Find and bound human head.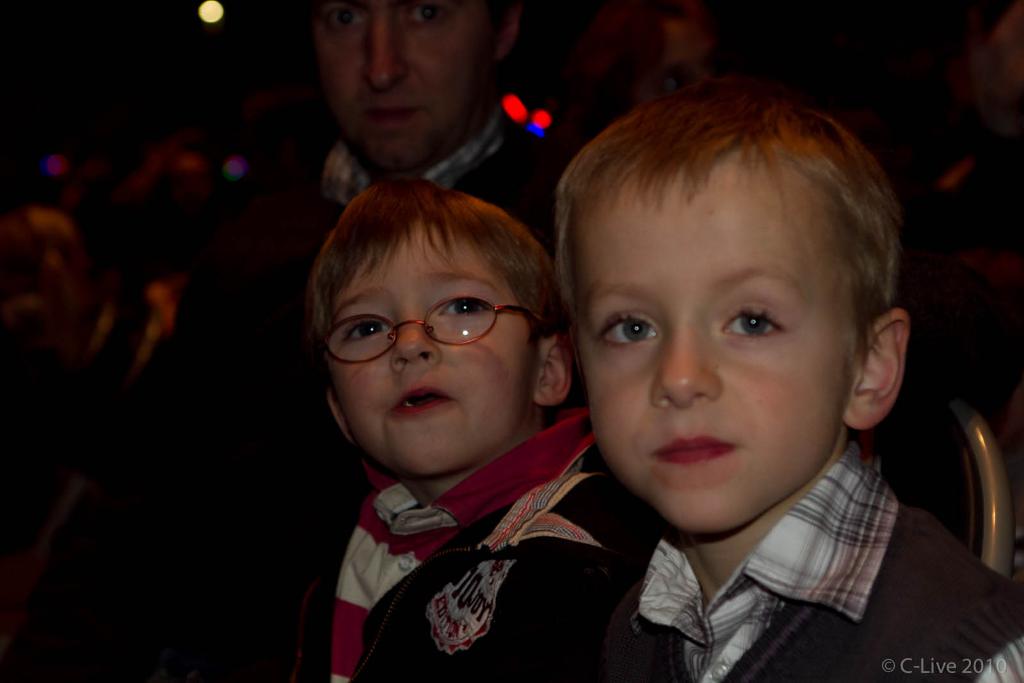
Bound: x1=308, y1=180, x2=566, y2=475.
